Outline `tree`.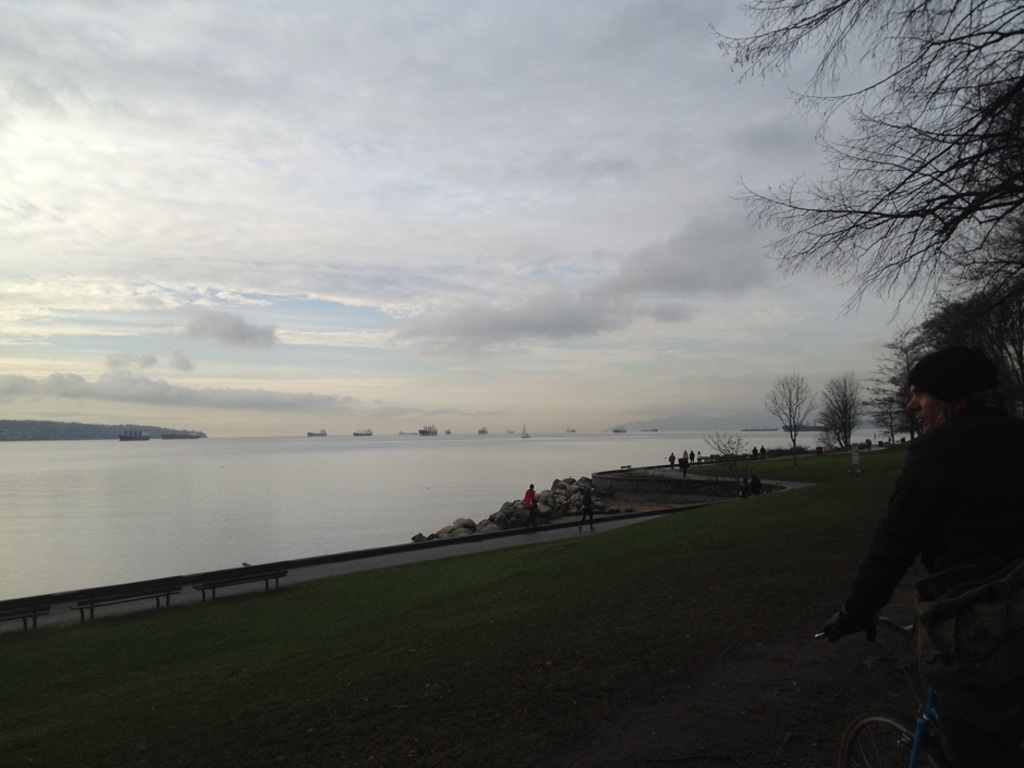
Outline: 882:322:938:406.
